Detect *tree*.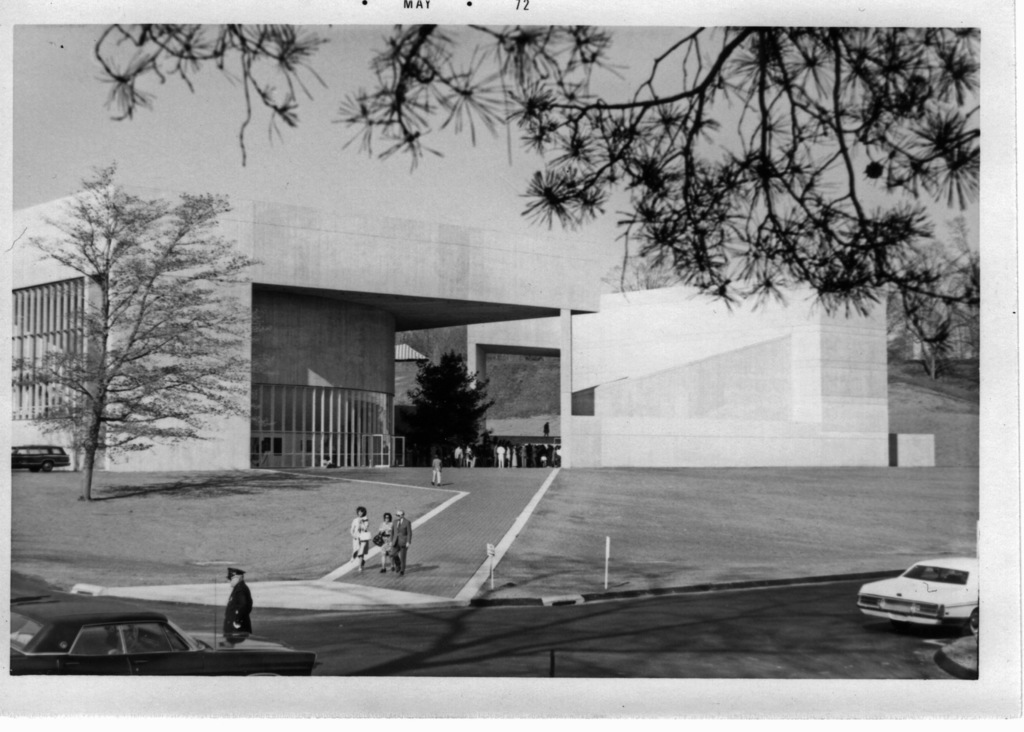
Detected at 96, 22, 989, 389.
